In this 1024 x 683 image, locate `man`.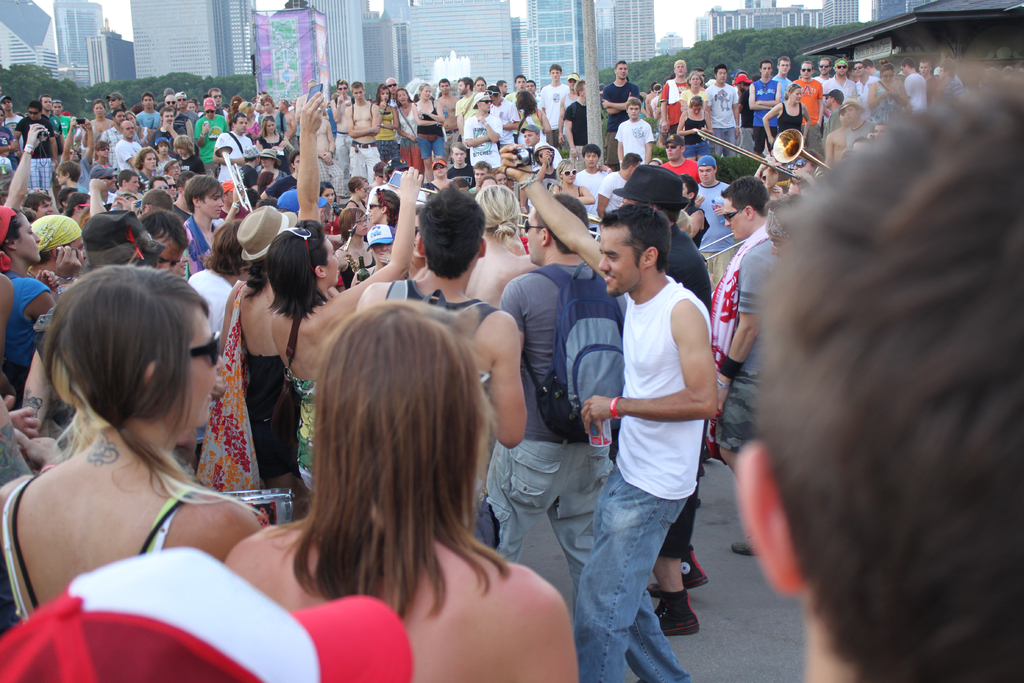
Bounding box: x1=658, y1=135, x2=700, y2=190.
